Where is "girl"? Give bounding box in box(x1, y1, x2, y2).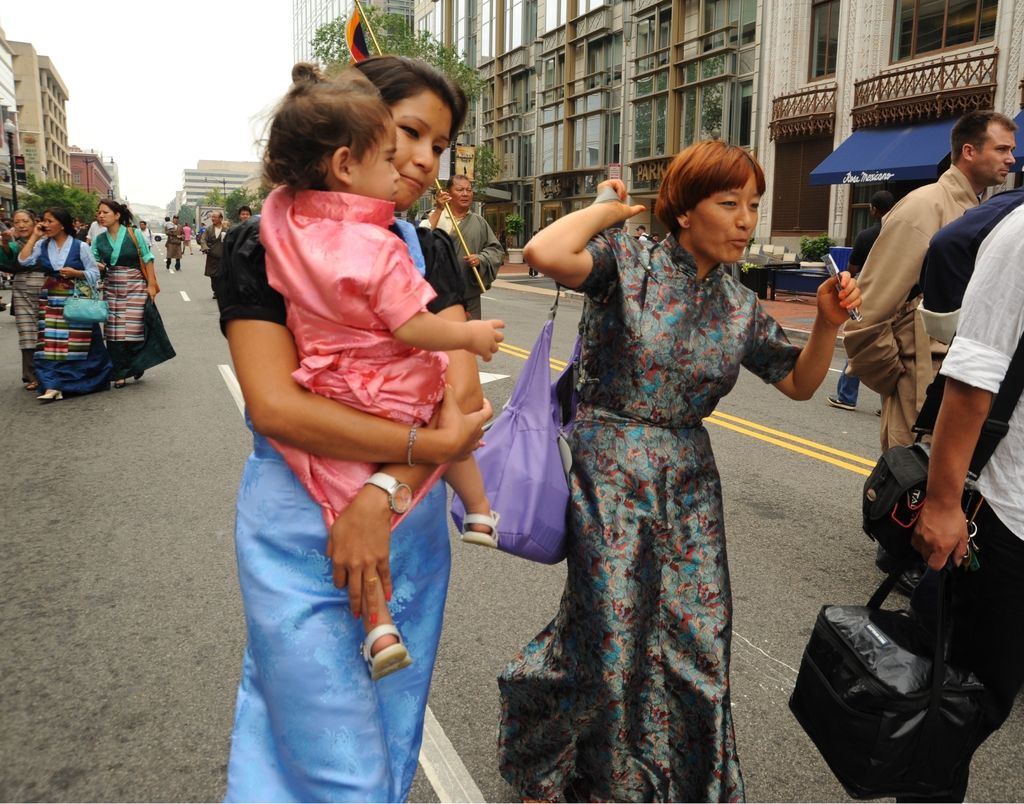
box(255, 62, 501, 684).
